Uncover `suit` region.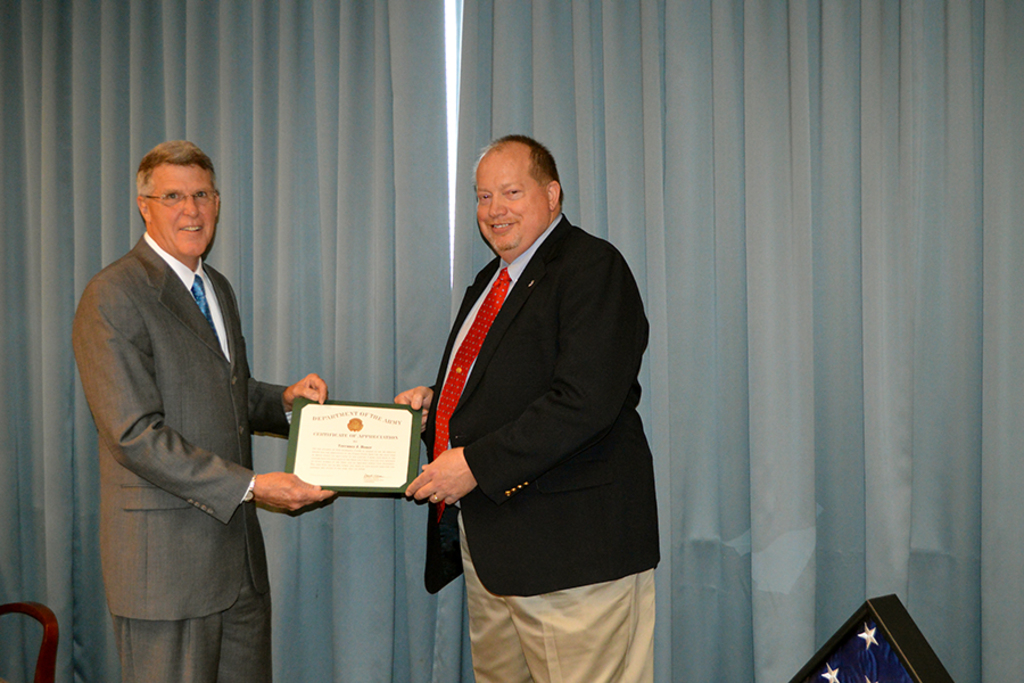
Uncovered: <box>390,133,664,657</box>.
